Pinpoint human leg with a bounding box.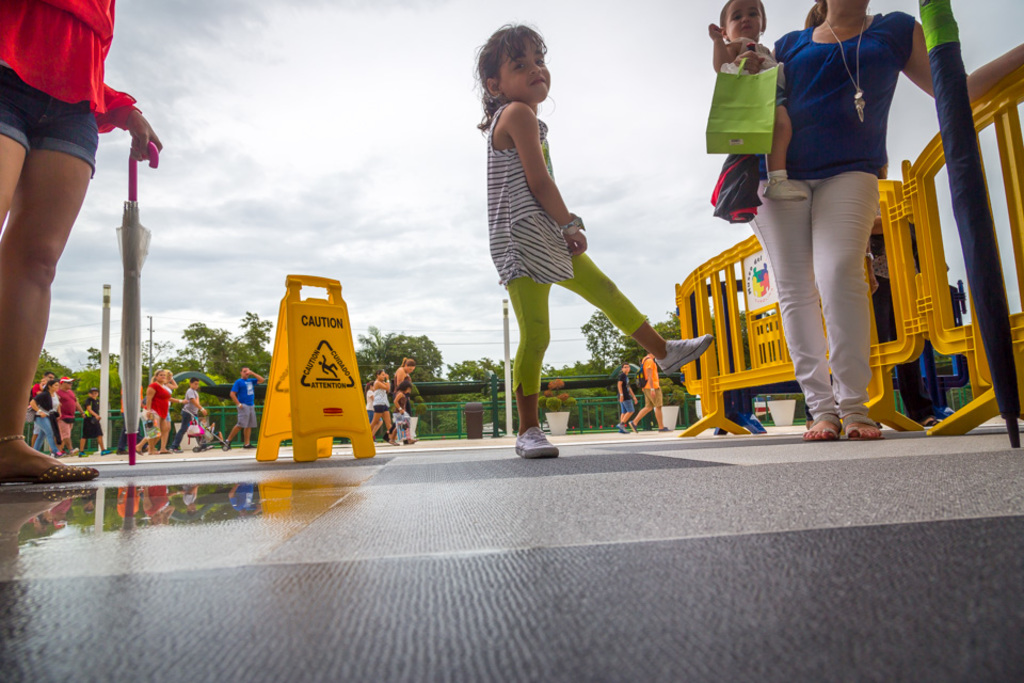
BBox(38, 427, 46, 452).
